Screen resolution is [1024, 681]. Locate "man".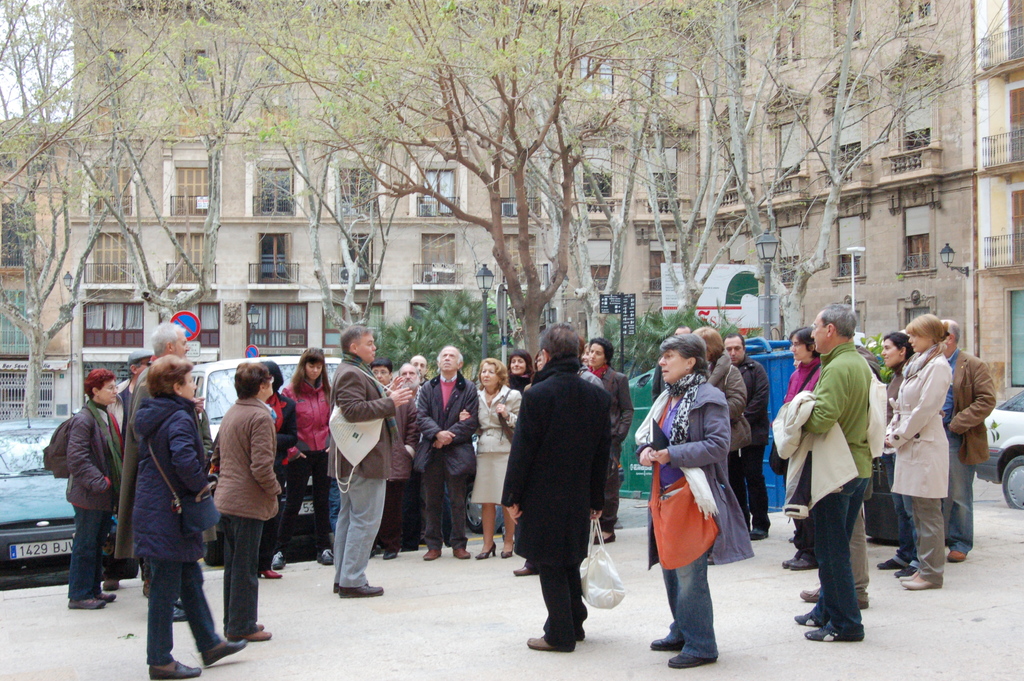
(x1=105, y1=349, x2=156, y2=591).
